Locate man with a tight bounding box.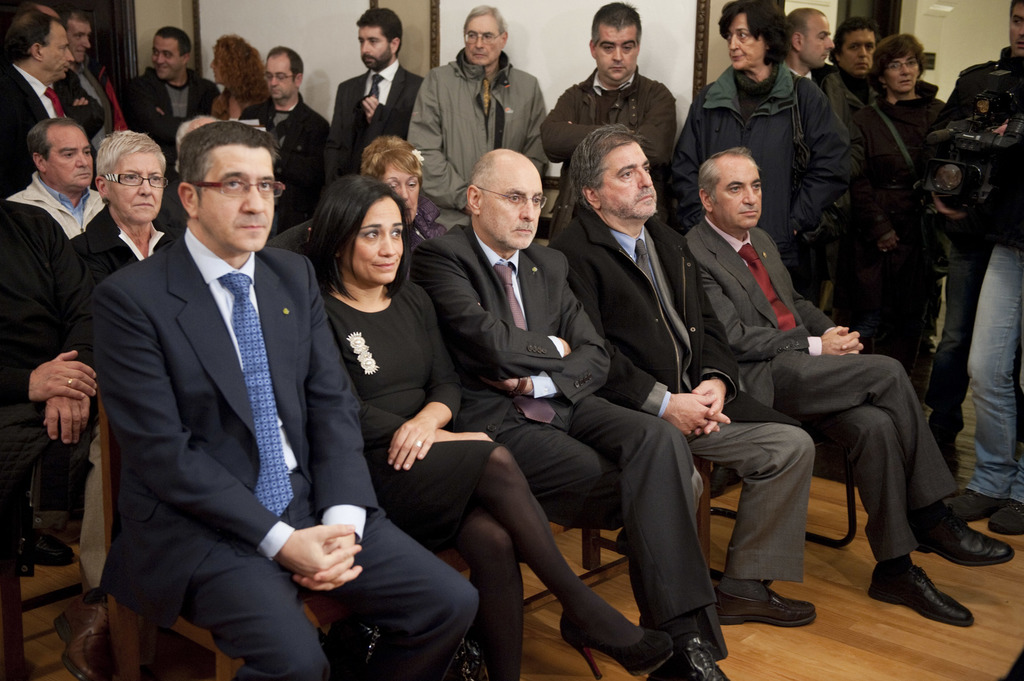
region(324, 6, 429, 147).
